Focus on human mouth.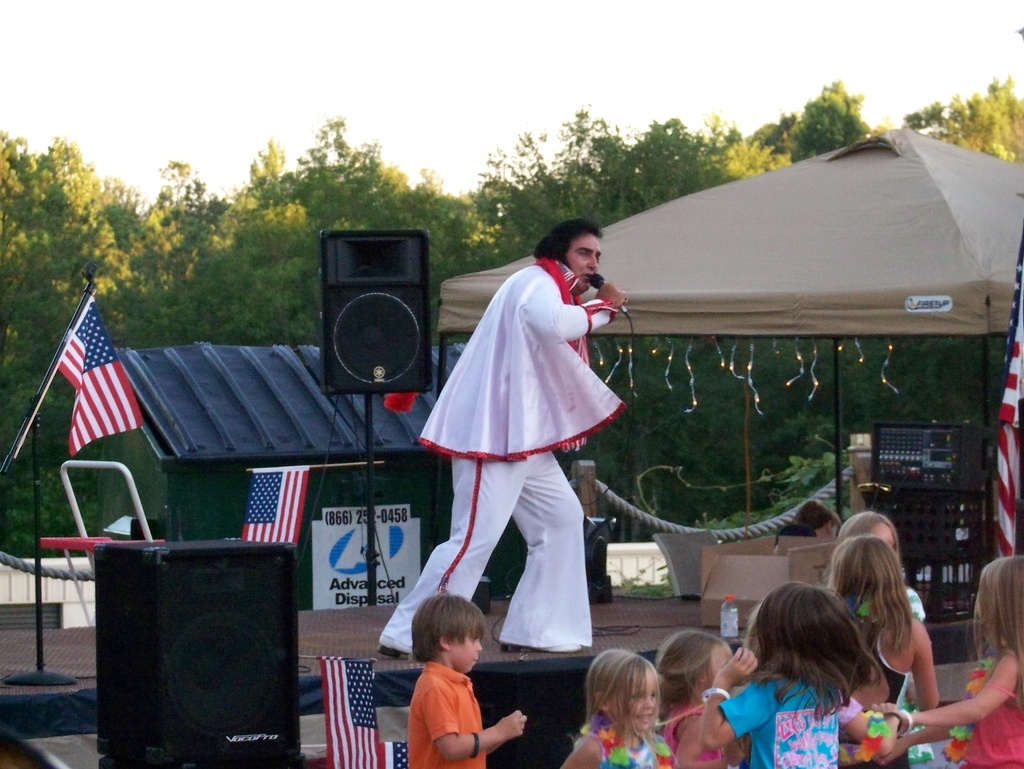
Focused at bbox=(580, 270, 590, 281).
